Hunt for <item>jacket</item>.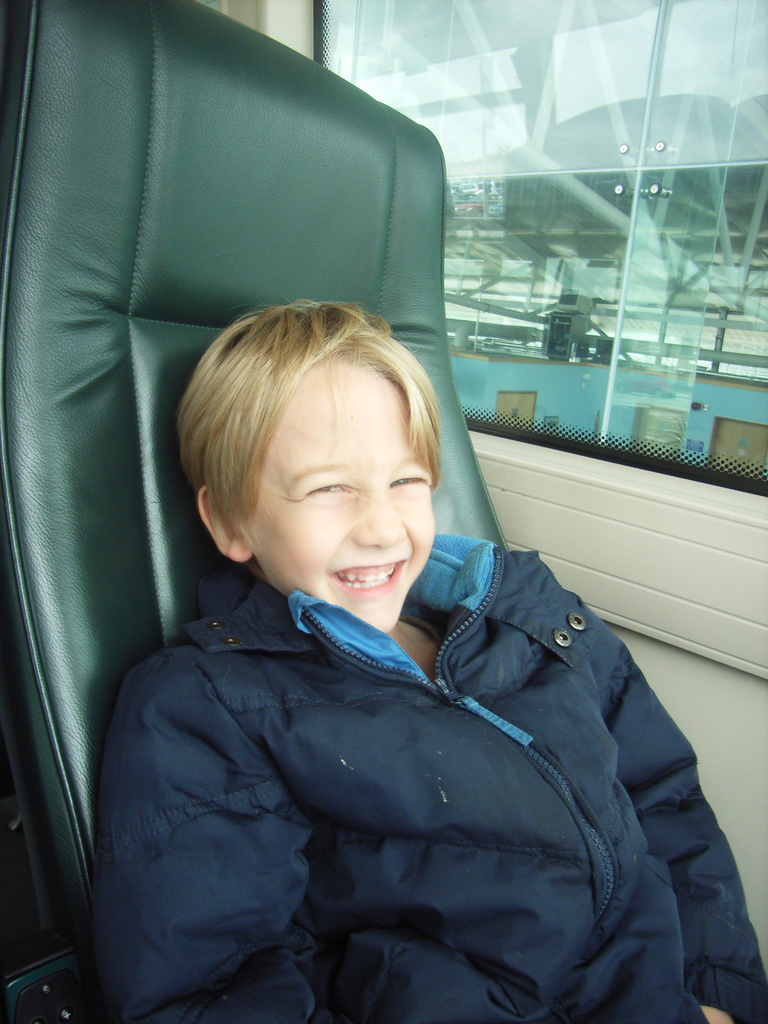
Hunted down at detection(63, 497, 730, 1023).
